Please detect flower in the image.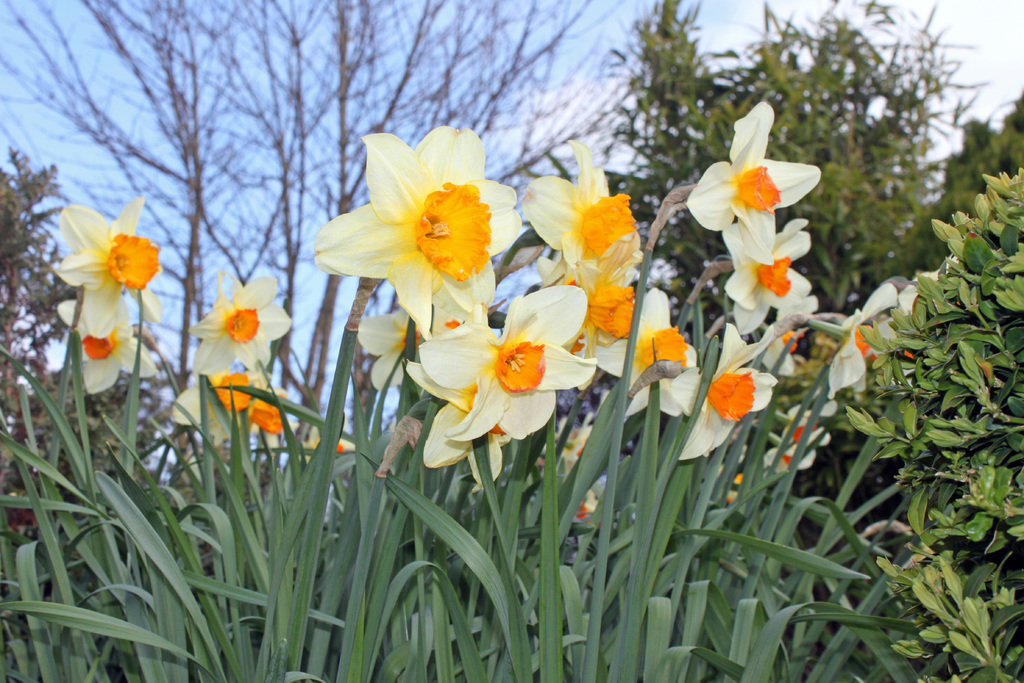
[x1=514, y1=140, x2=650, y2=294].
